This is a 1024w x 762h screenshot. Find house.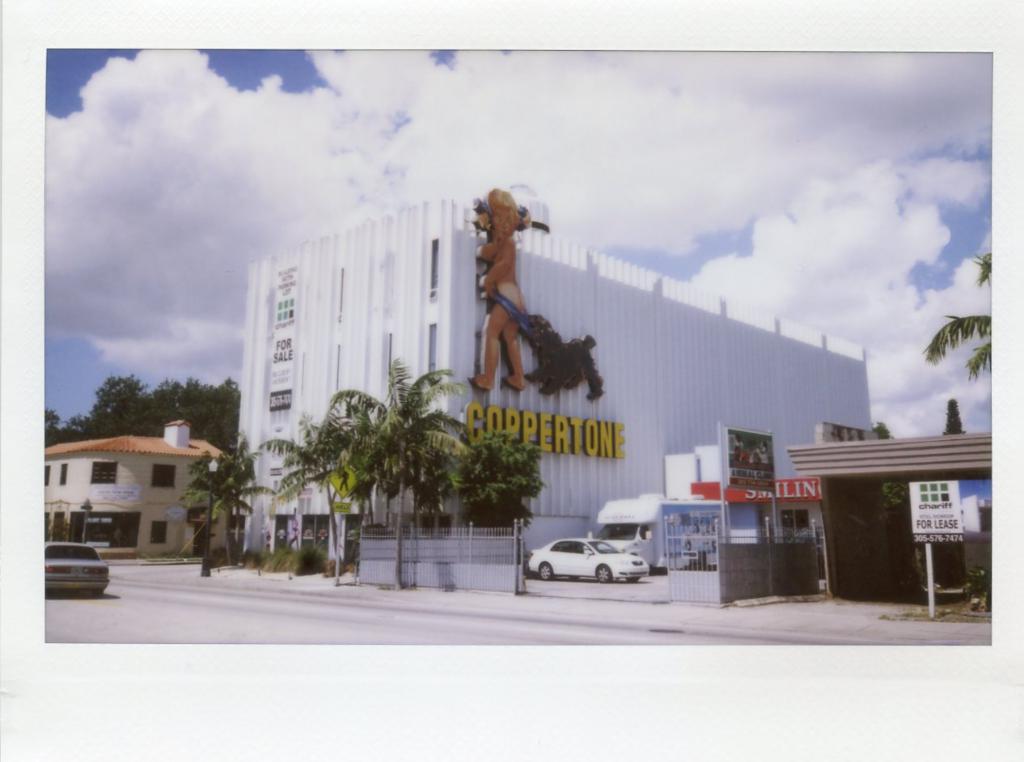
Bounding box: region(663, 419, 985, 591).
